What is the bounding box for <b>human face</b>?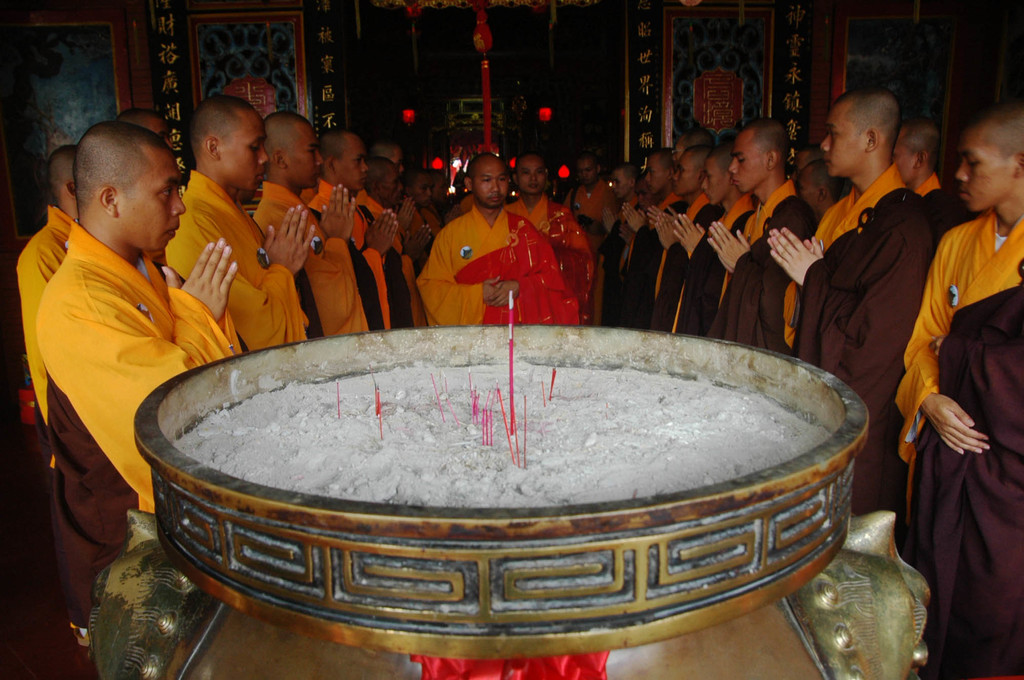
Rect(473, 161, 511, 207).
